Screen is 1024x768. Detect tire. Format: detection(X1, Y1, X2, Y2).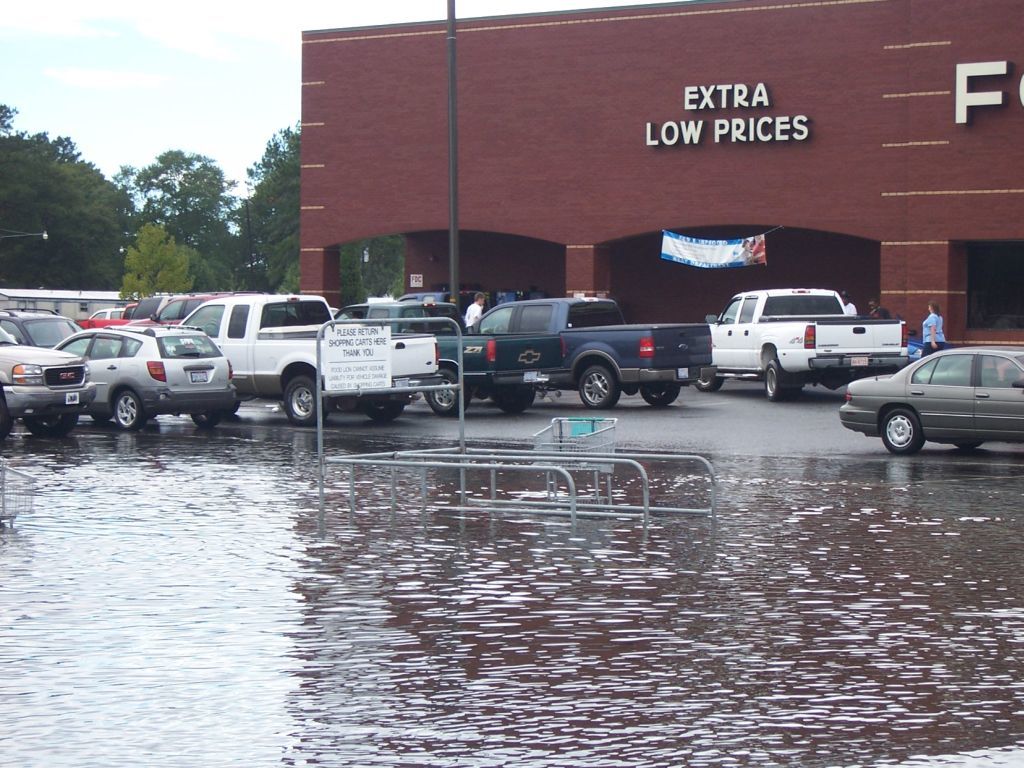
detection(577, 368, 621, 411).
